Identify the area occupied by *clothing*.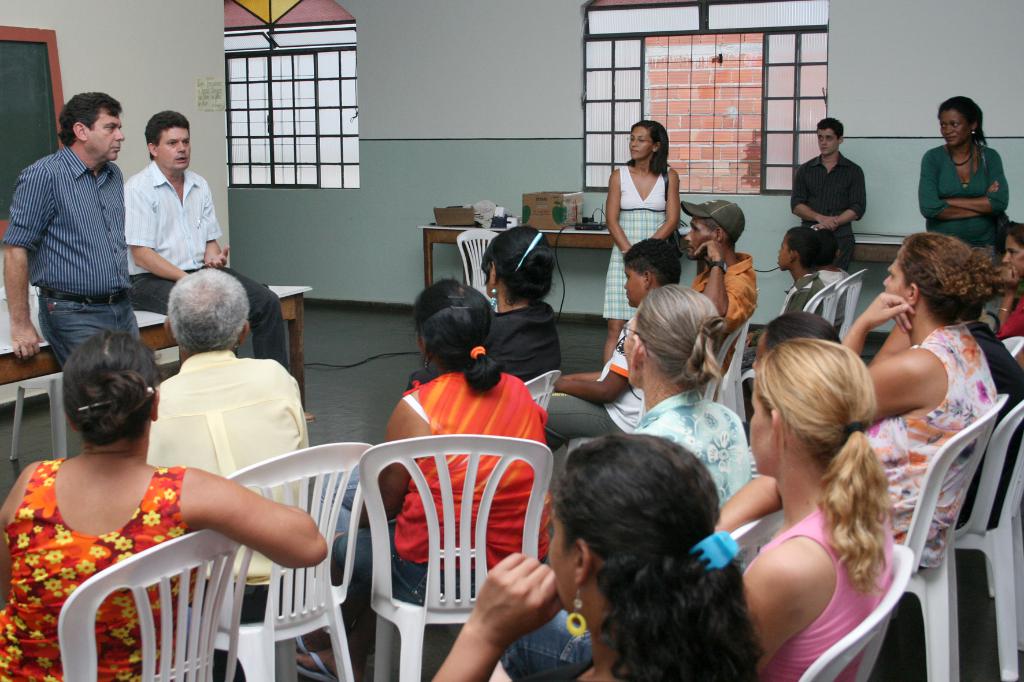
Area: <box>603,162,669,319</box>.
